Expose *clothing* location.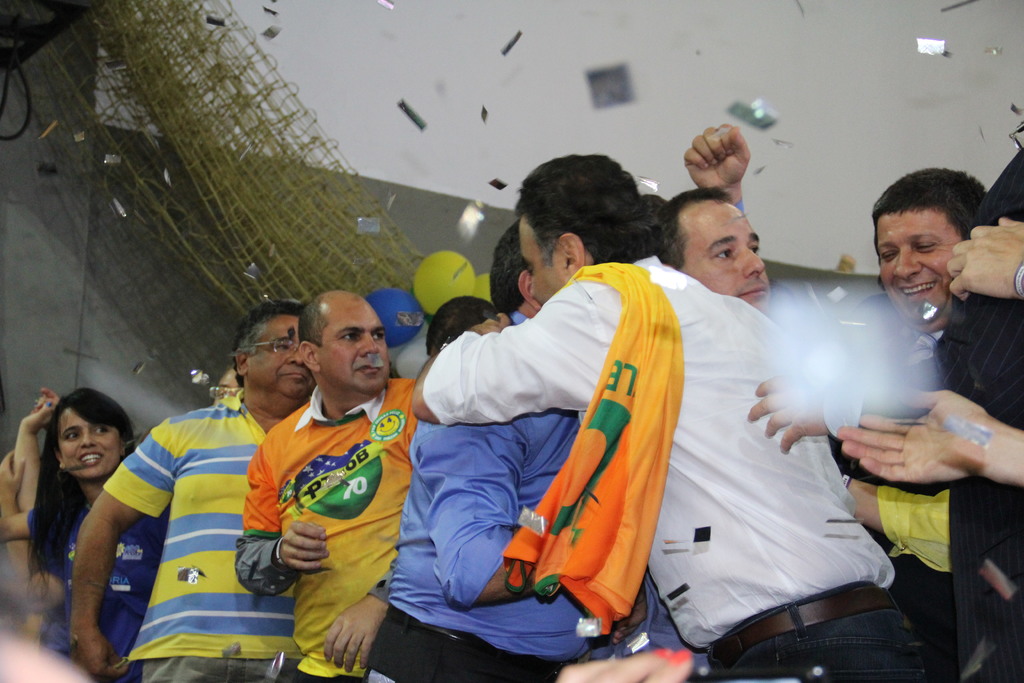
Exposed at bbox=[38, 485, 162, 682].
